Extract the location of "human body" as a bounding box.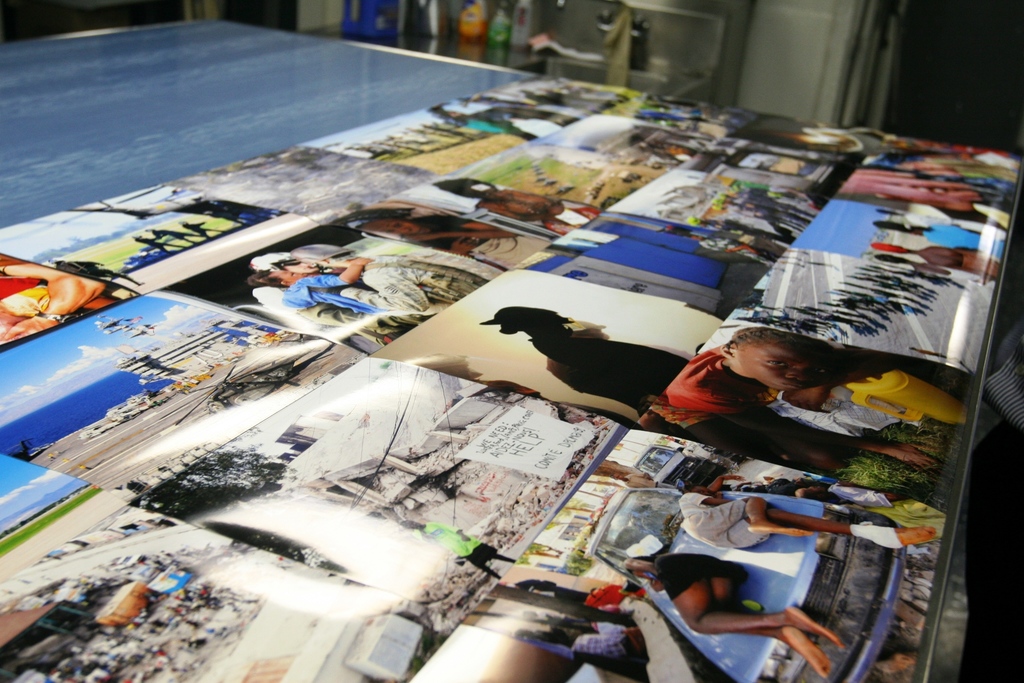
bbox=(0, 256, 91, 347).
